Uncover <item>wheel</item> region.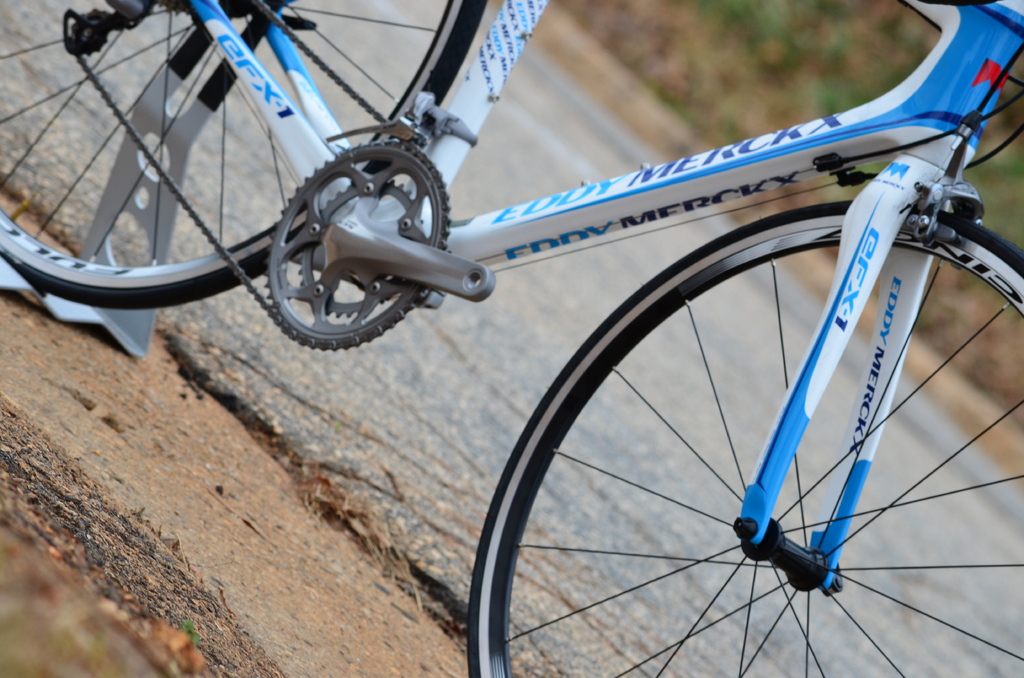
Uncovered: locate(438, 180, 977, 673).
